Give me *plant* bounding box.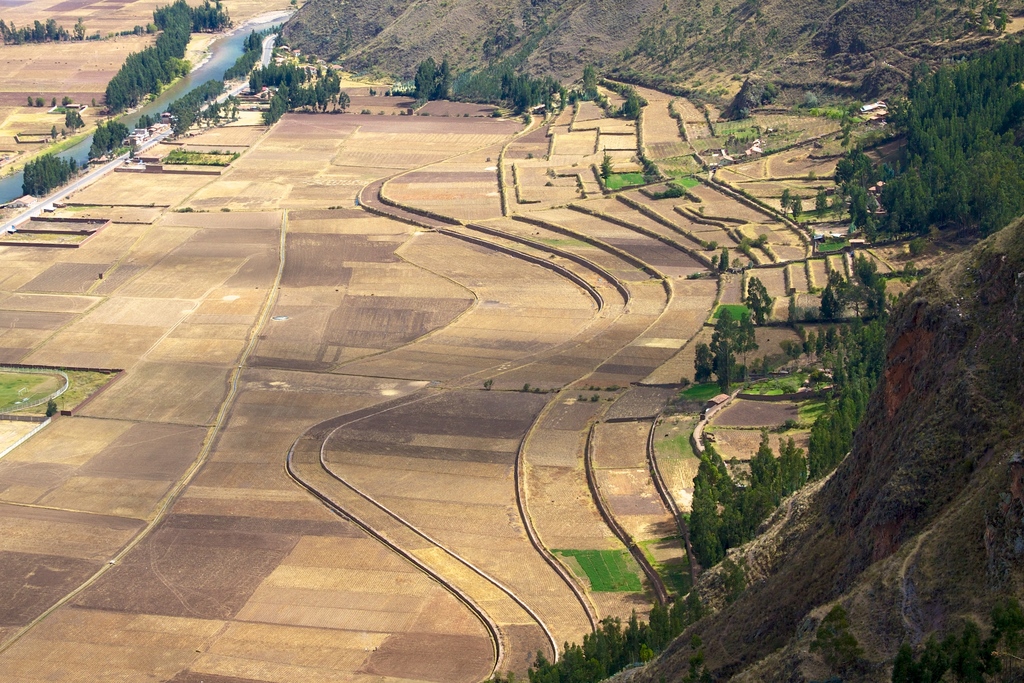
left=811, top=600, right=875, bottom=682.
